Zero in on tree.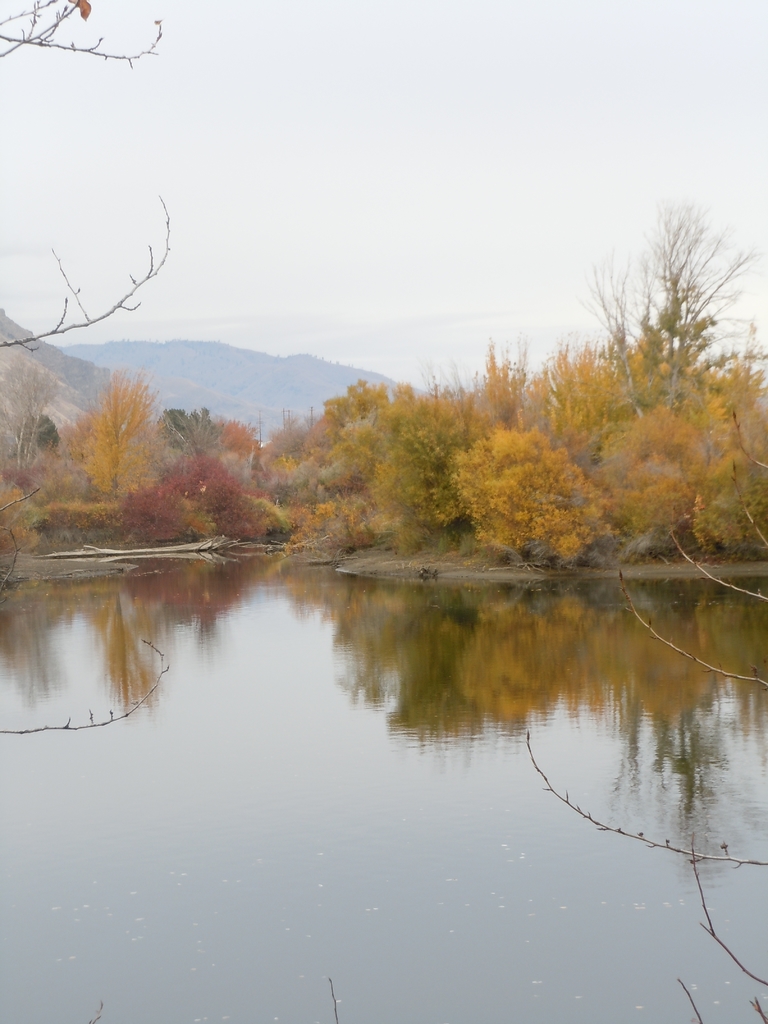
Zeroed in: left=0, top=0, right=180, bottom=376.
